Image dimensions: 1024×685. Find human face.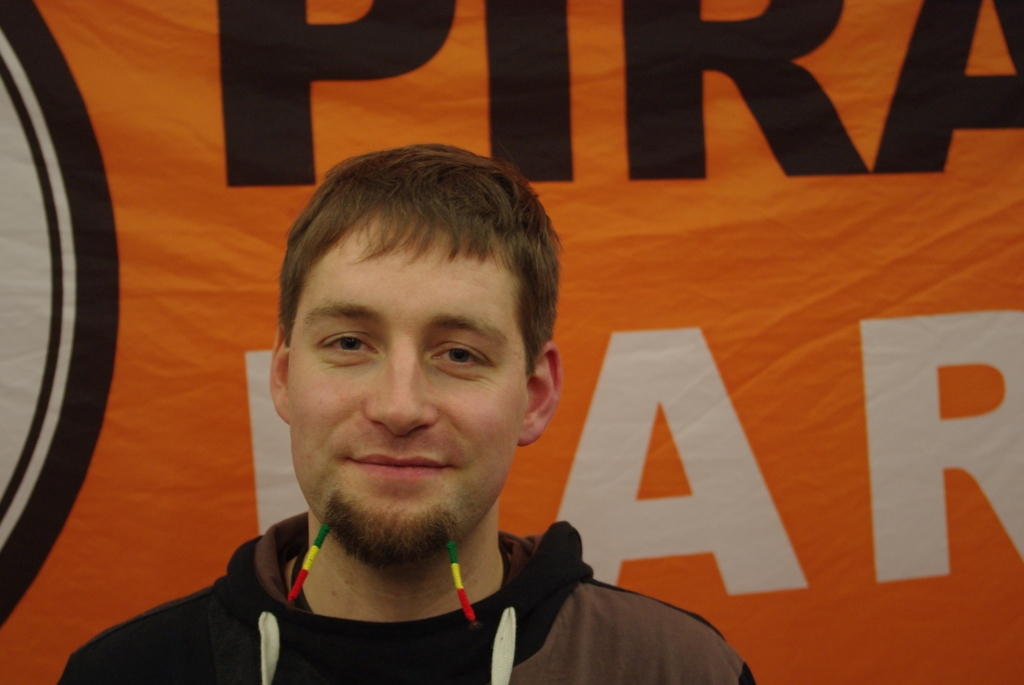
locate(285, 210, 529, 558).
